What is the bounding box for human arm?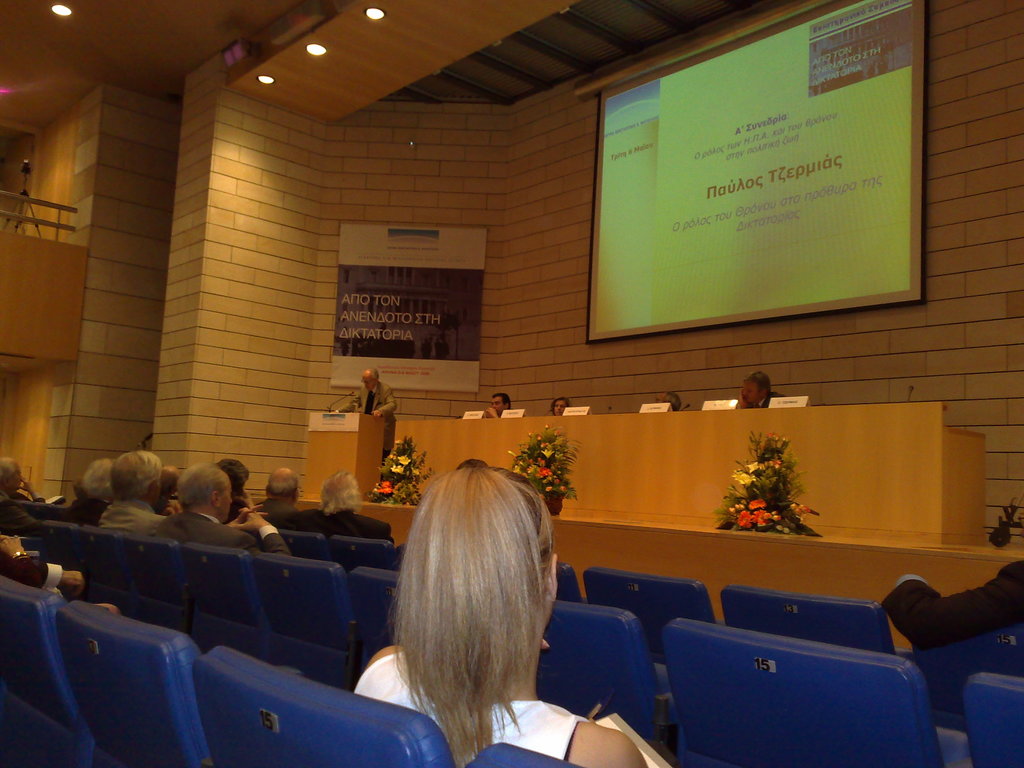
BBox(369, 386, 397, 420).
